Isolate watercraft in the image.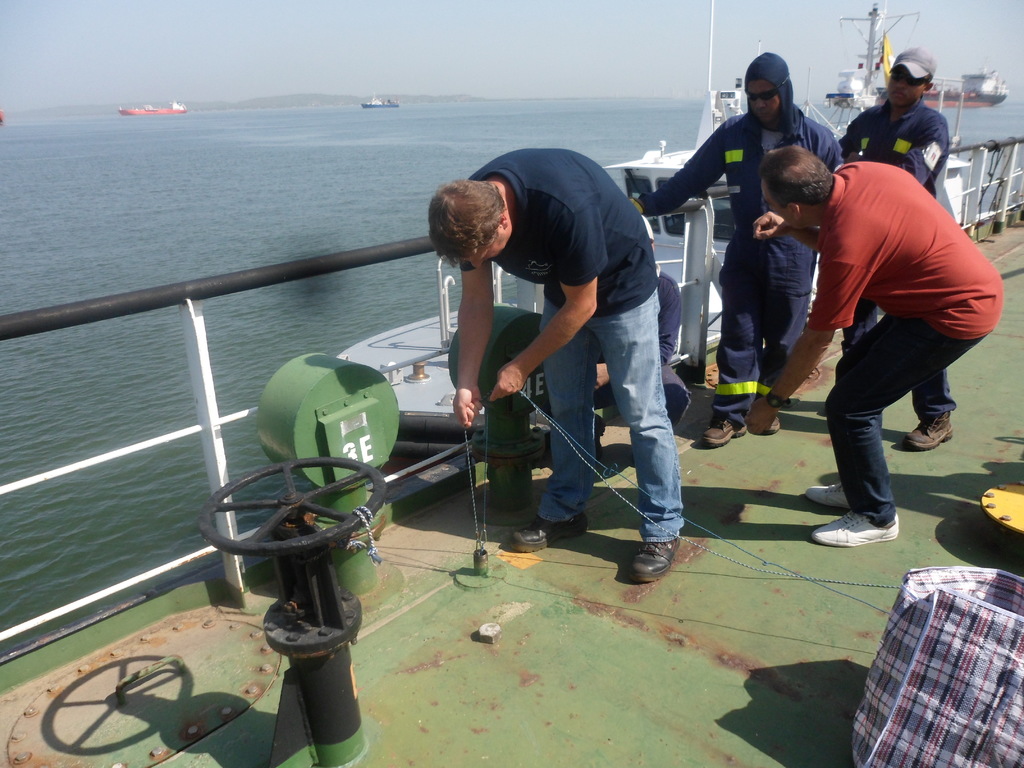
Isolated region: BBox(362, 93, 408, 114).
